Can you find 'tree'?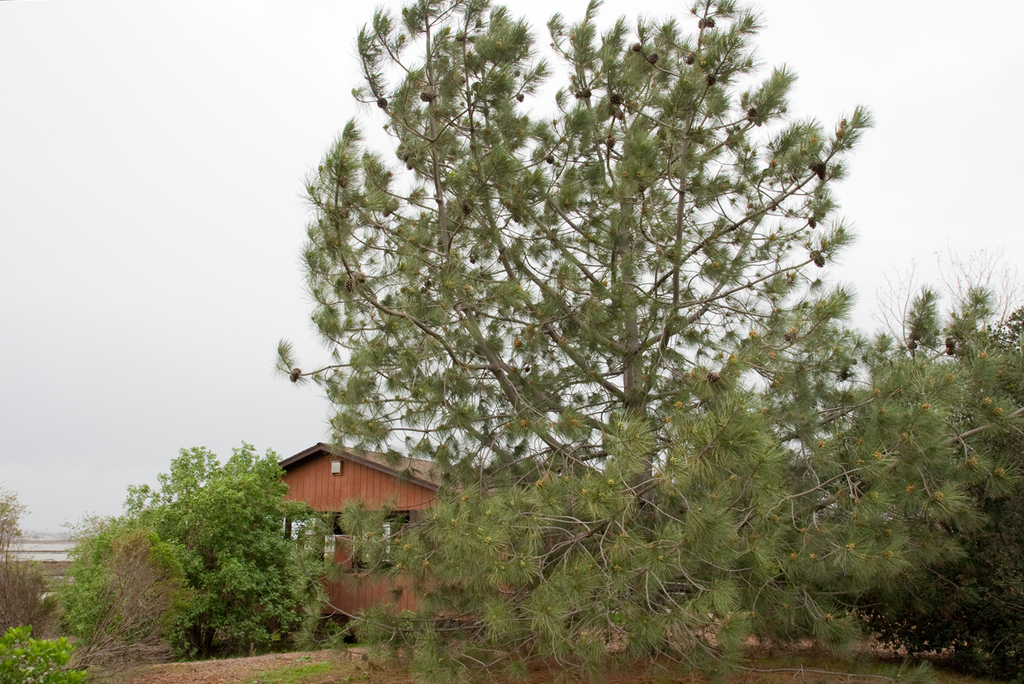
Yes, bounding box: (x1=53, y1=434, x2=332, y2=660).
